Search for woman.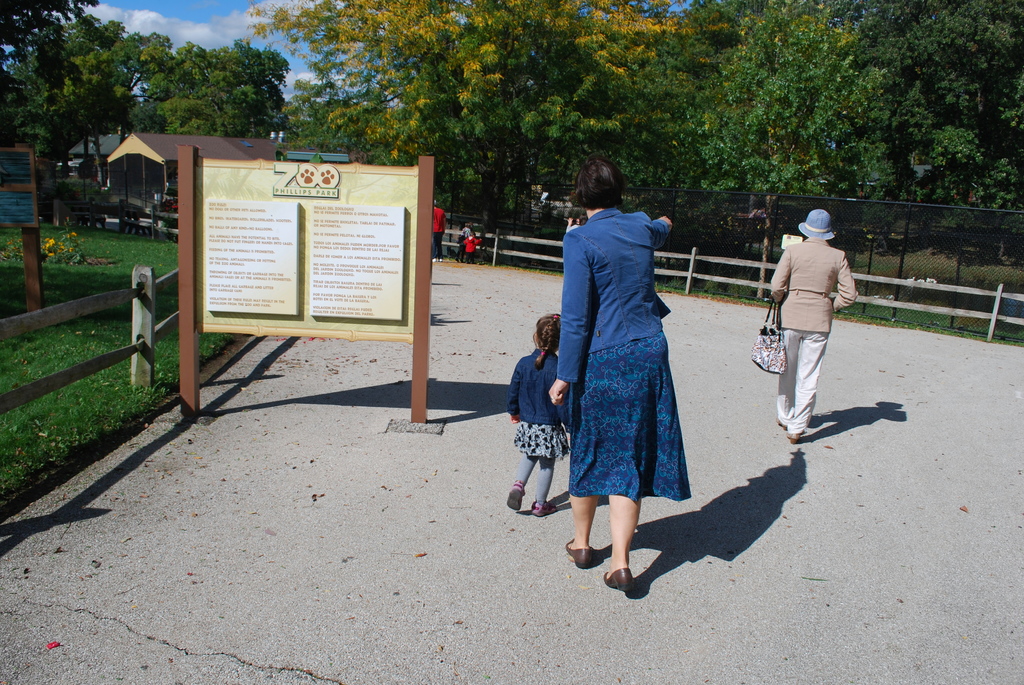
Found at region(767, 209, 855, 441).
